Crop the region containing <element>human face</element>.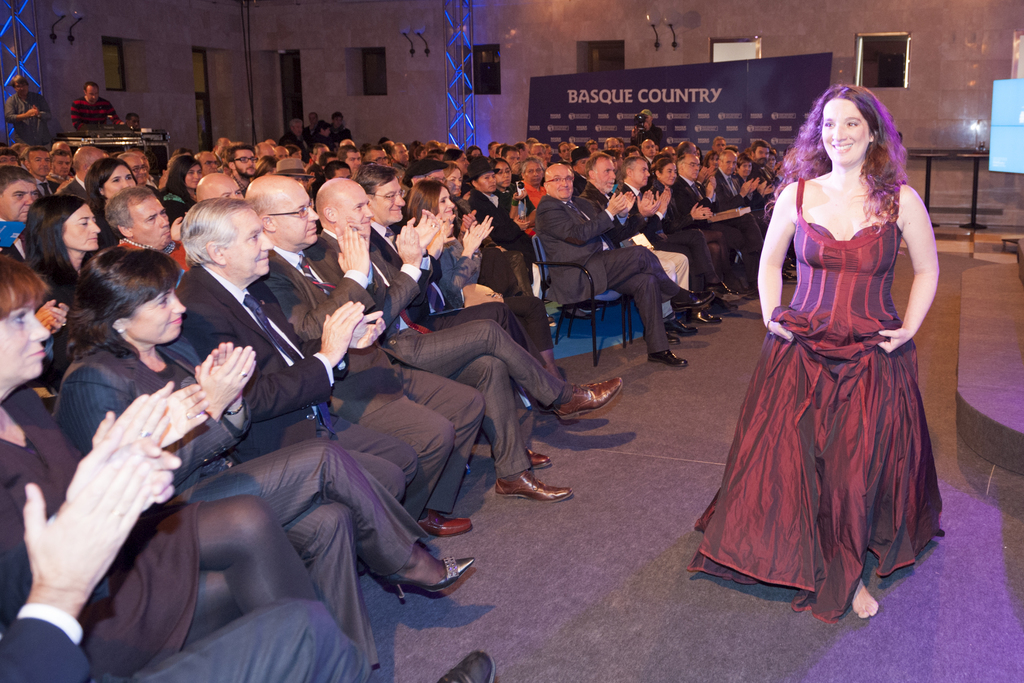
Crop region: <bbox>186, 163, 200, 186</bbox>.
